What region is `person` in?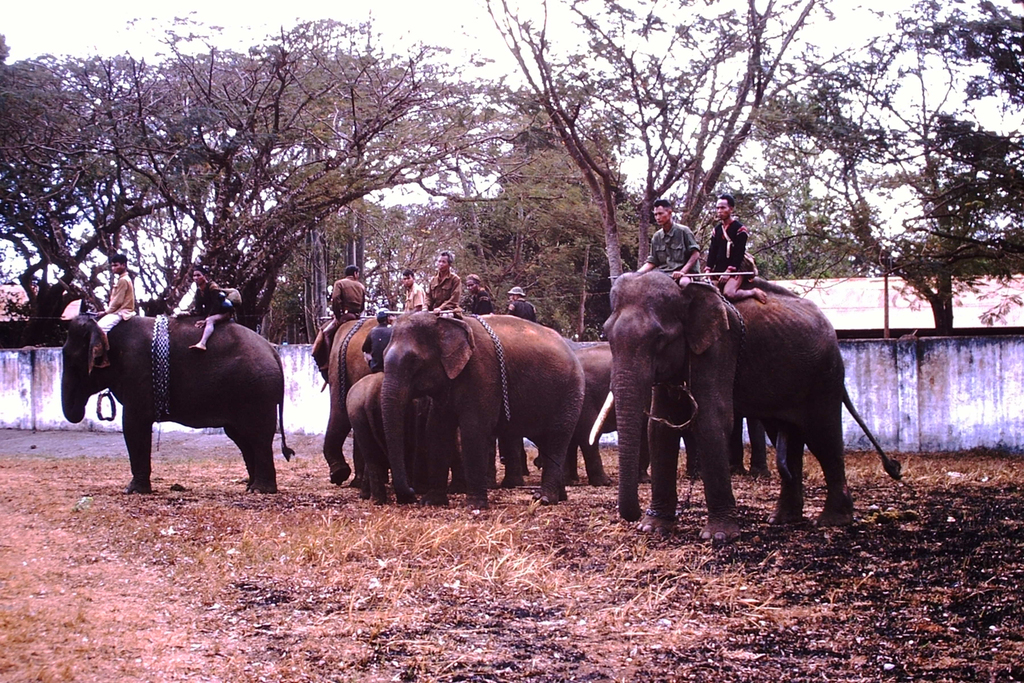
l=461, t=276, r=491, b=316.
